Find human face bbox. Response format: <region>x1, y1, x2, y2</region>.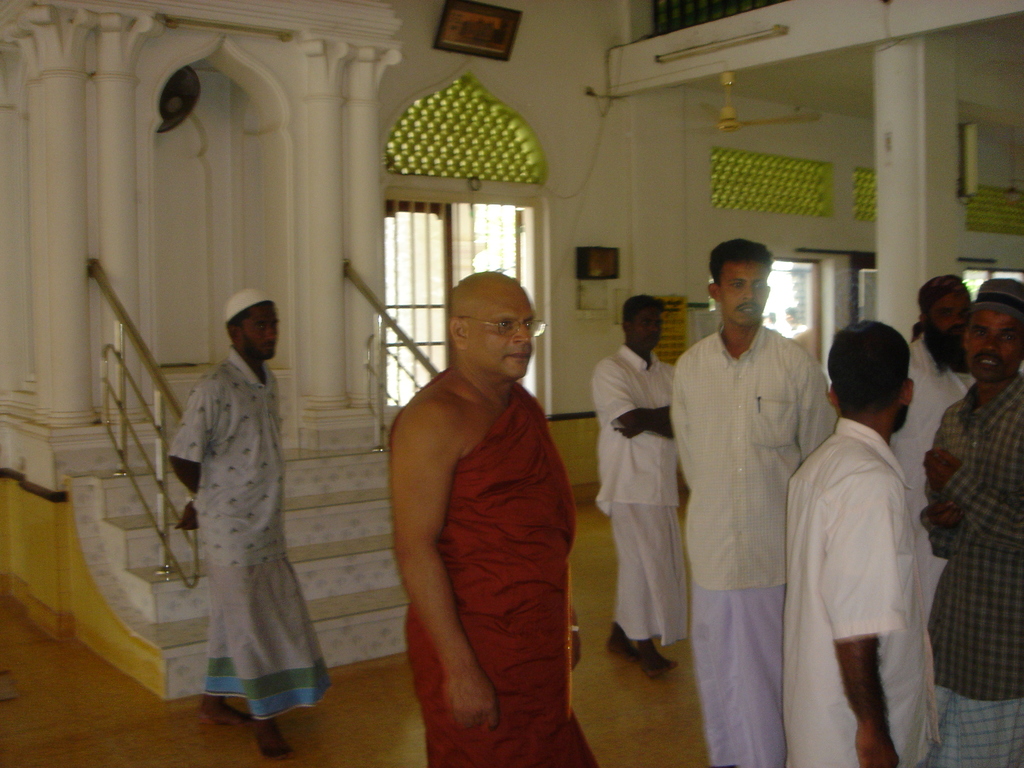
<region>468, 278, 538, 382</region>.
